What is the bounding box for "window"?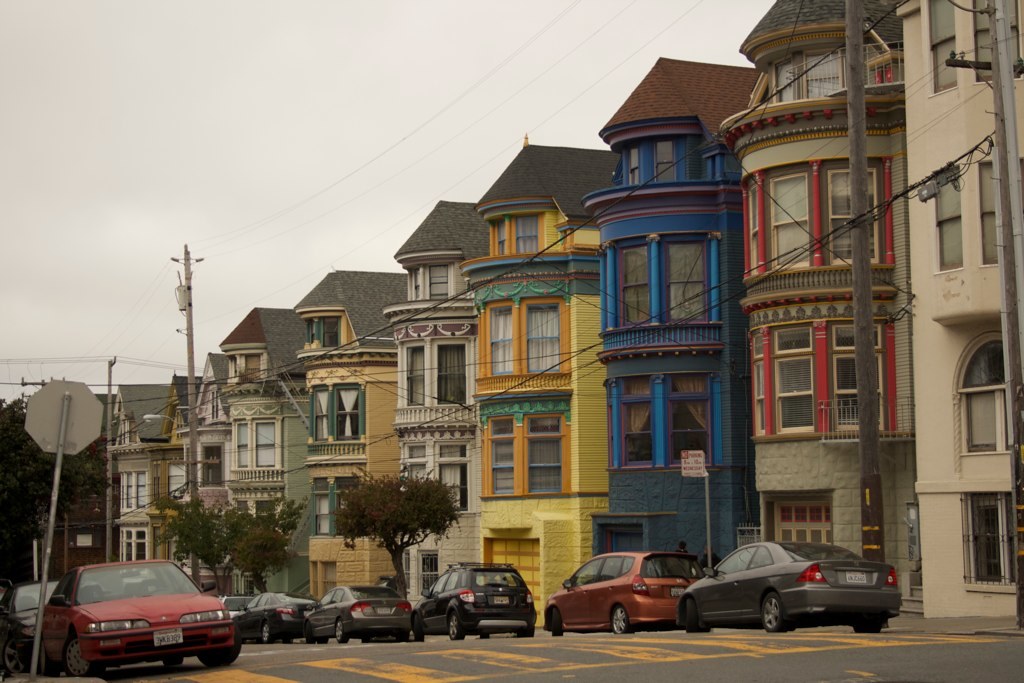
locate(967, 0, 1018, 78).
